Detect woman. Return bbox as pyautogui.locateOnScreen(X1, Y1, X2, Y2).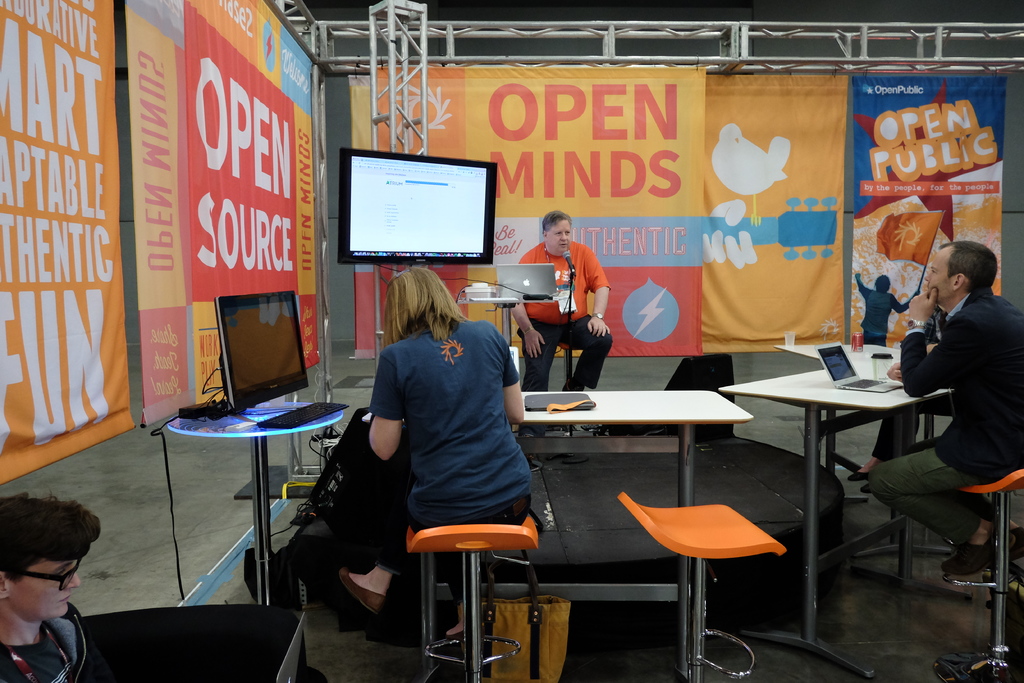
pyautogui.locateOnScreen(353, 263, 541, 650).
